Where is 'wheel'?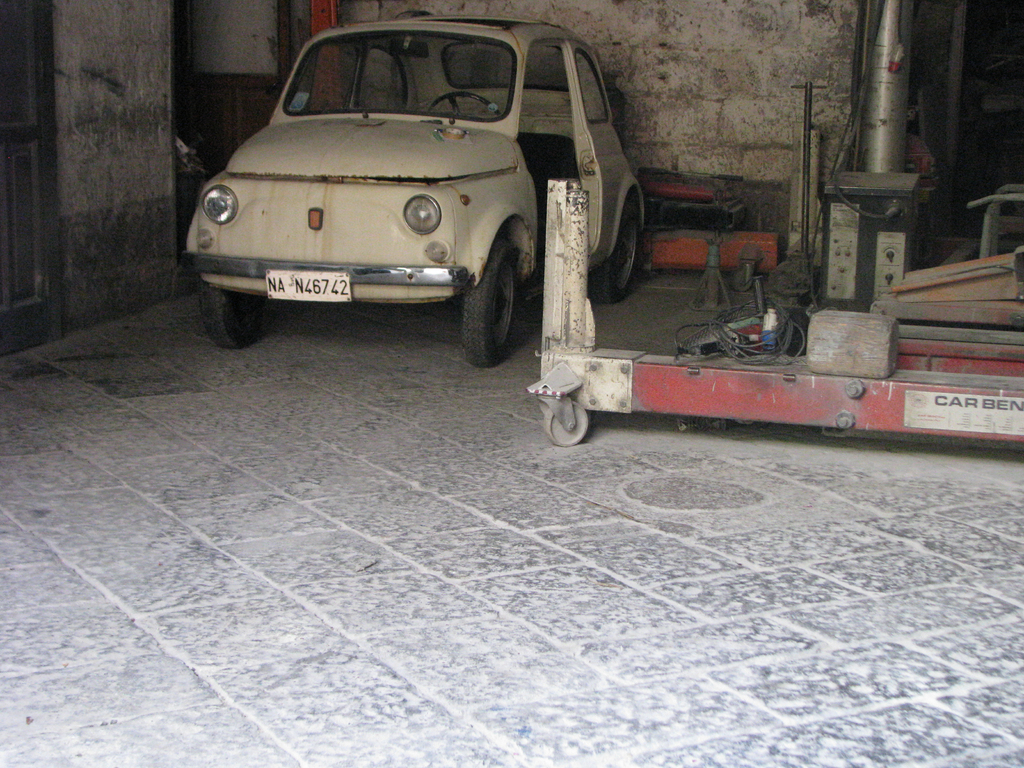
{"x1": 449, "y1": 222, "x2": 518, "y2": 356}.
